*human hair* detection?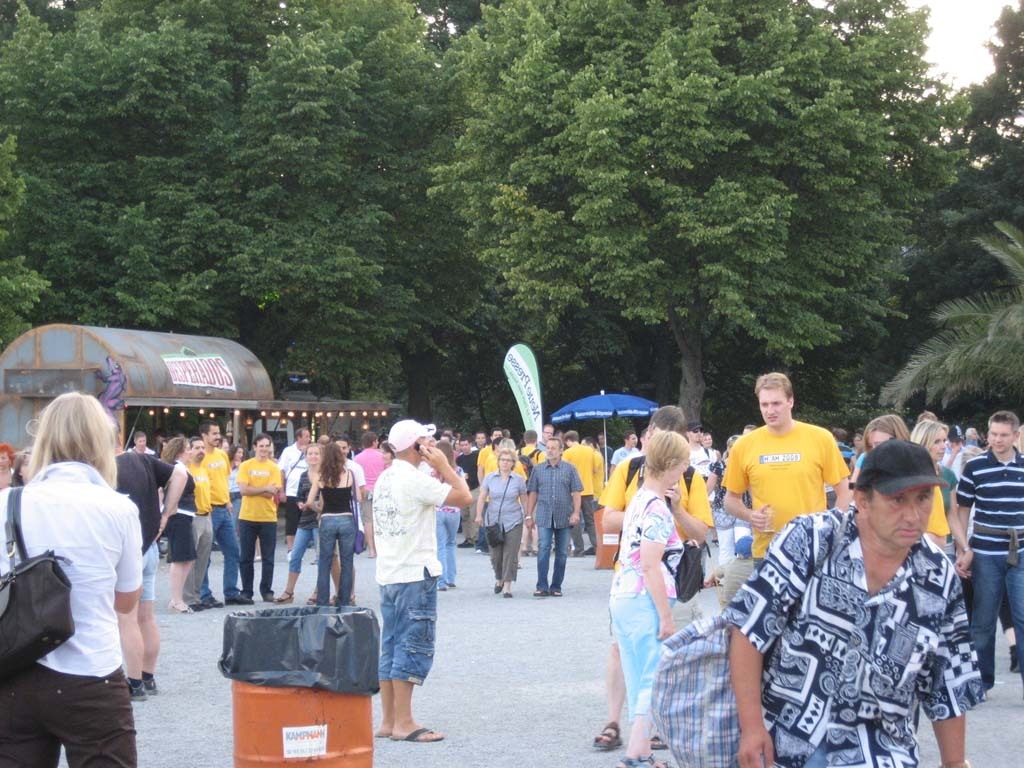
select_region(911, 418, 951, 446)
